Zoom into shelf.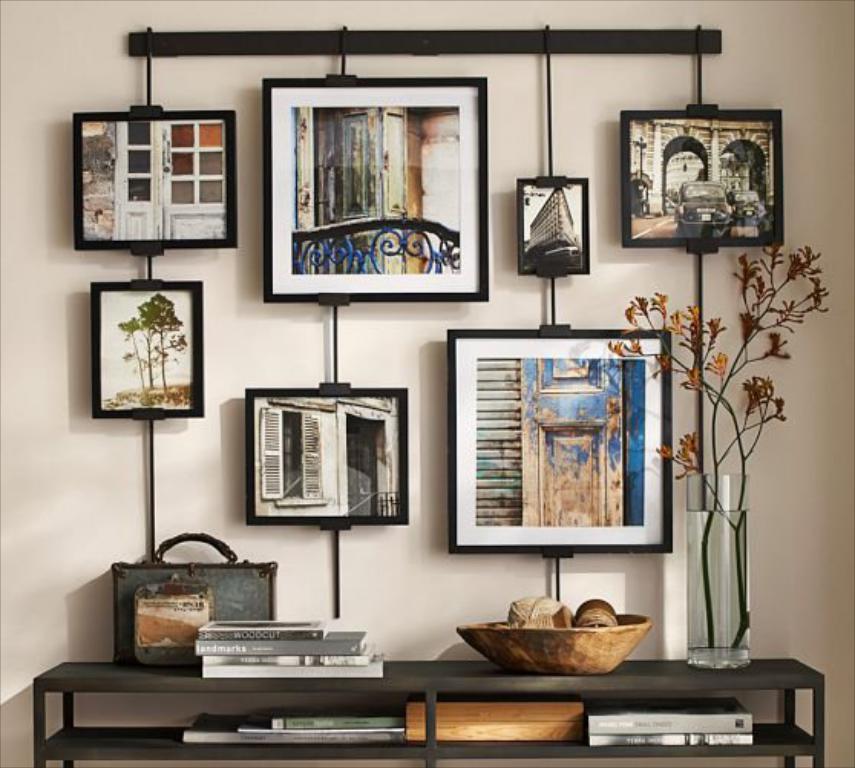
Zoom target: 32 682 432 750.
